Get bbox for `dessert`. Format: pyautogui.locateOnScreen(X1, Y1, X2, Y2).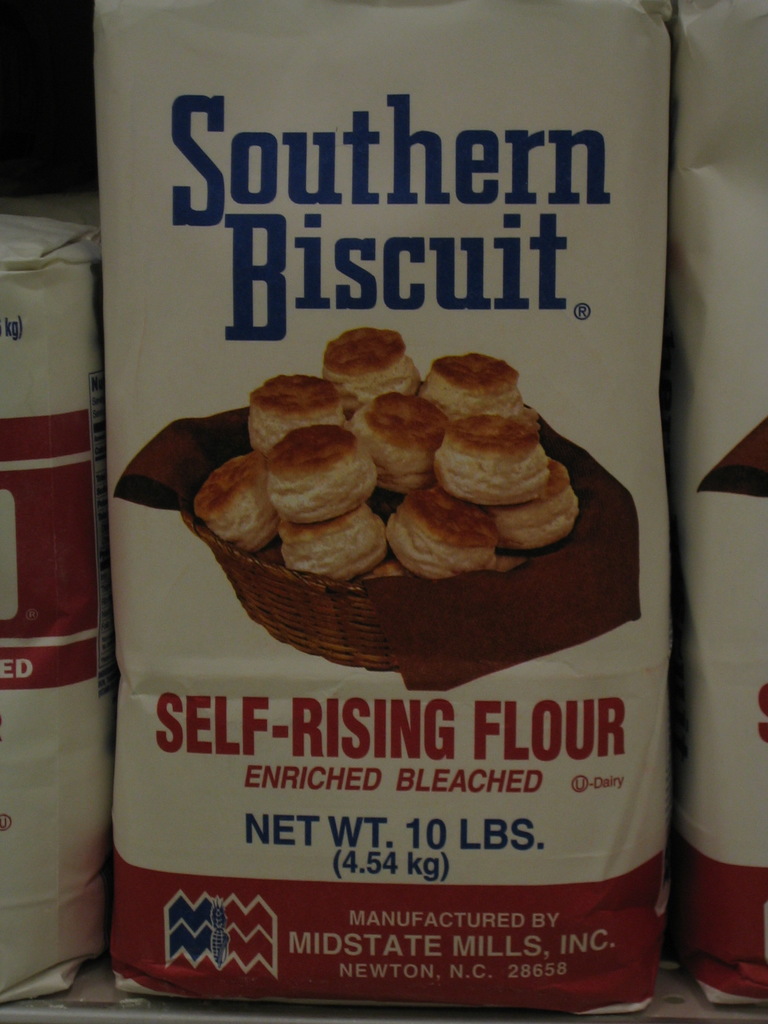
pyautogui.locateOnScreen(268, 424, 374, 520).
